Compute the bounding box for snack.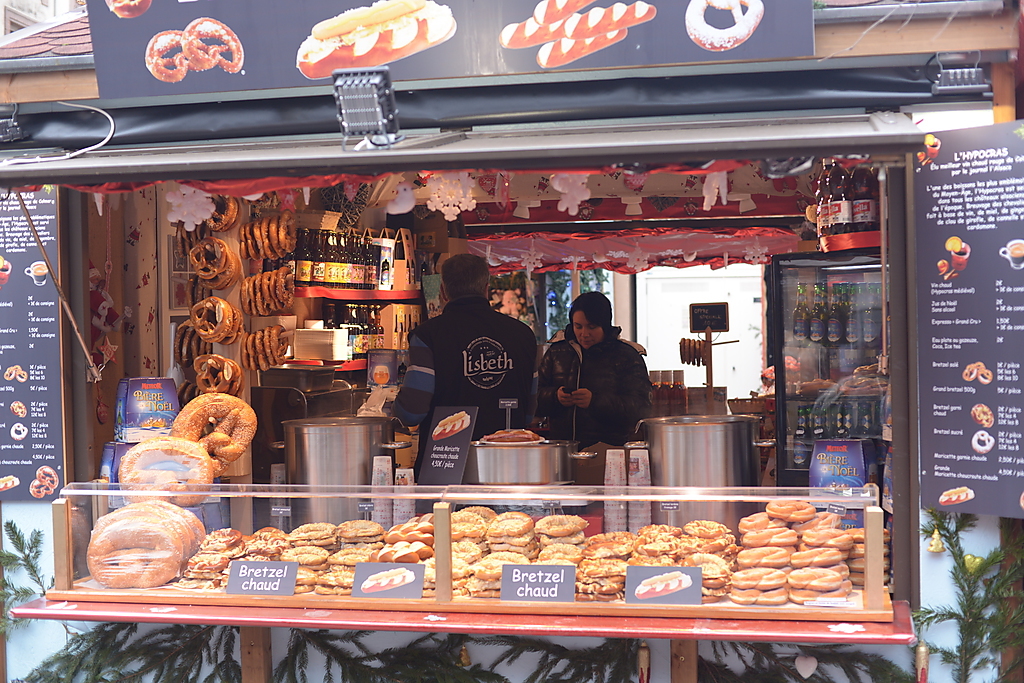
(left=972, top=430, right=995, bottom=454).
